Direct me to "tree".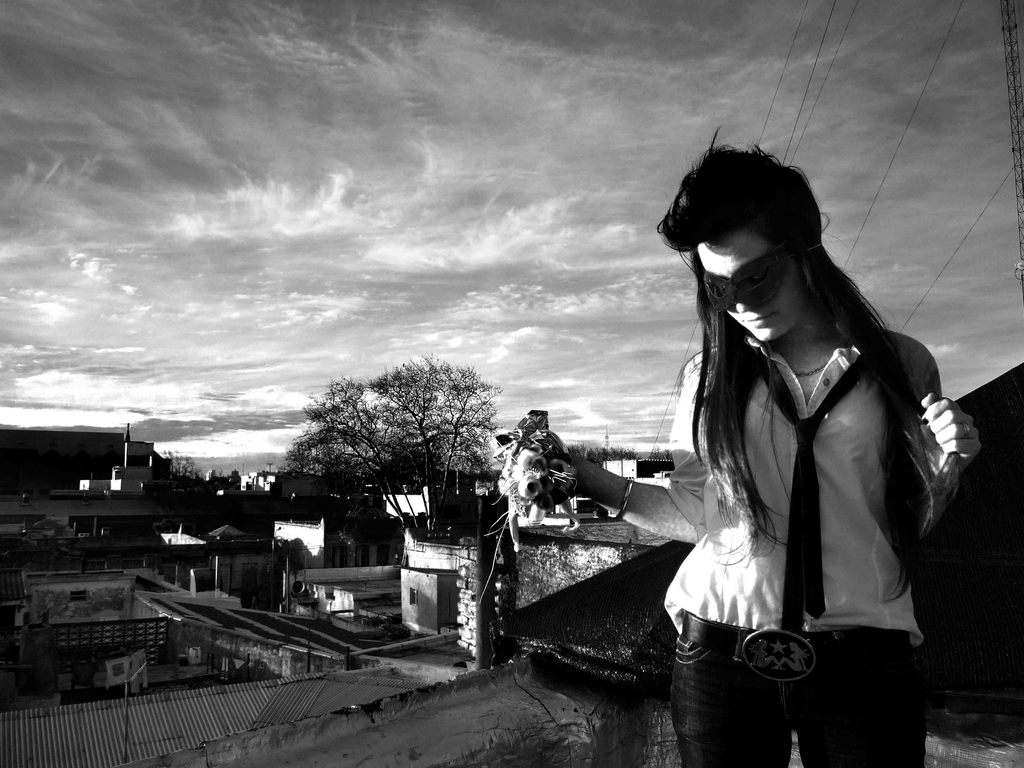
Direction: 278:343:508:552.
